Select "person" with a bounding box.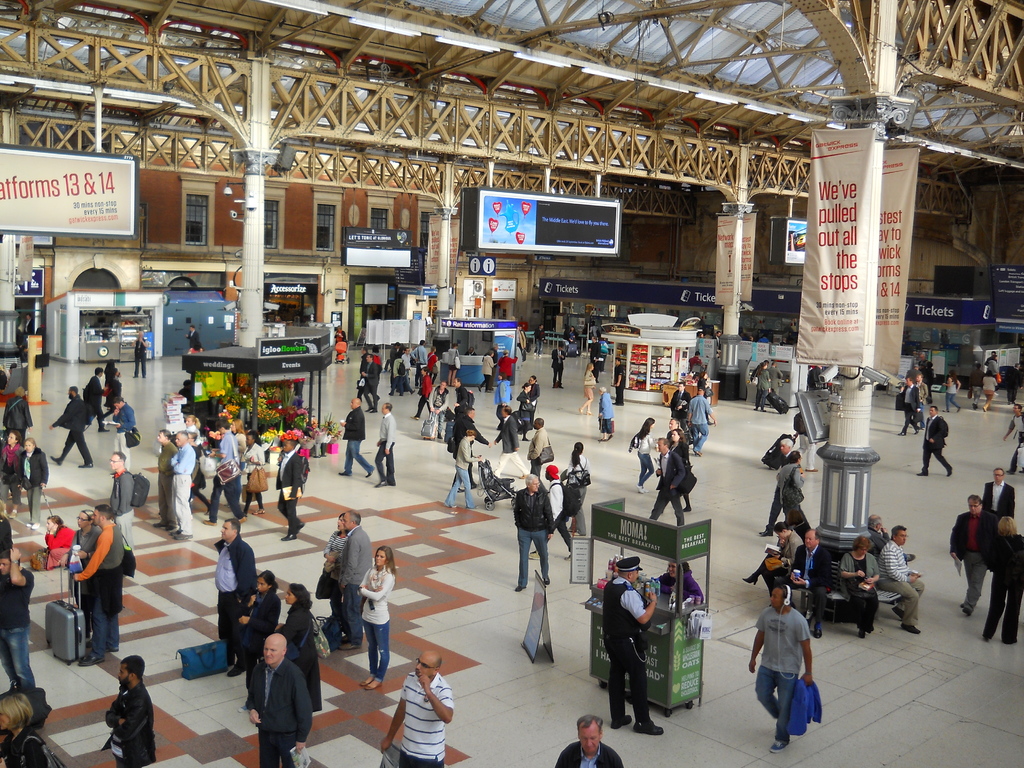
<box>950,493,991,620</box>.
